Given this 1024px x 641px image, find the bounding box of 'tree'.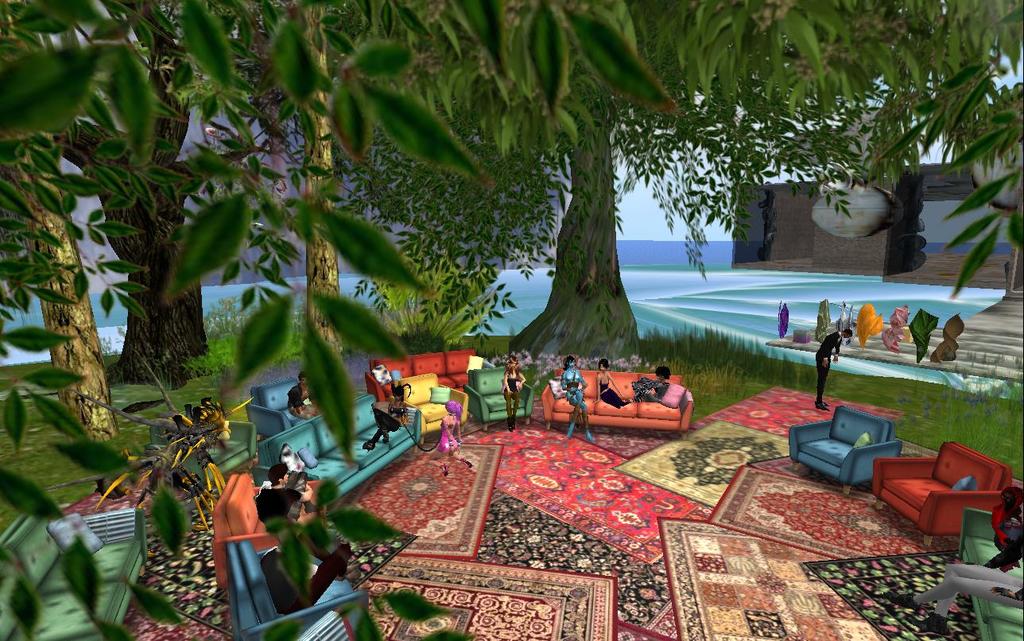
pyautogui.locateOnScreen(47, 0, 261, 382).
